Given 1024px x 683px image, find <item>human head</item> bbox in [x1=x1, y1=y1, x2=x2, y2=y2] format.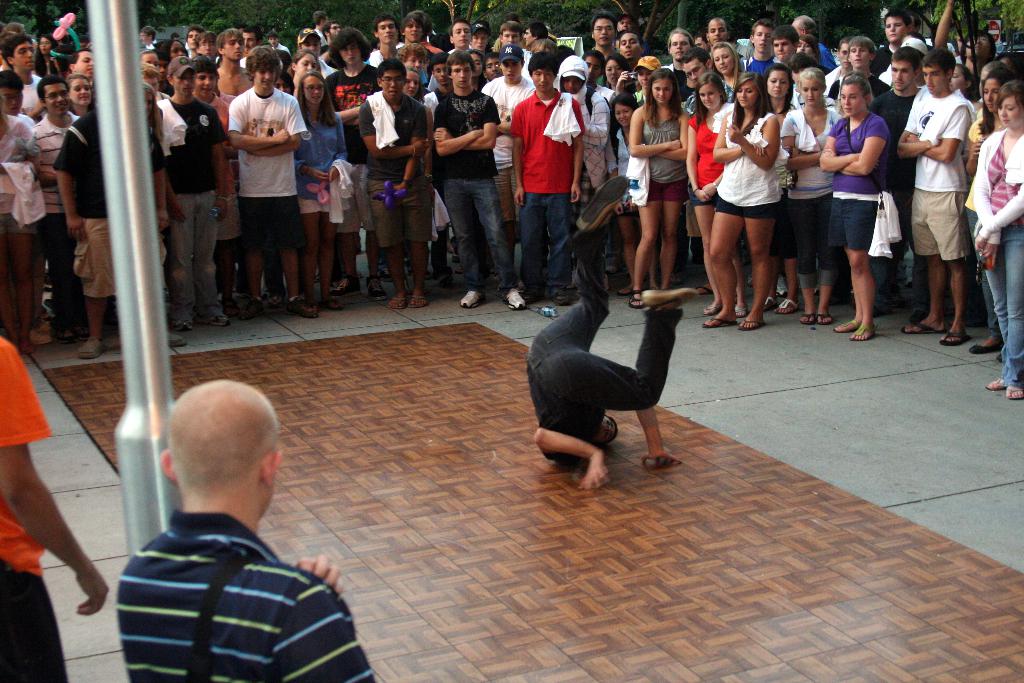
[x1=471, y1=21, x2=488, y2=54].
